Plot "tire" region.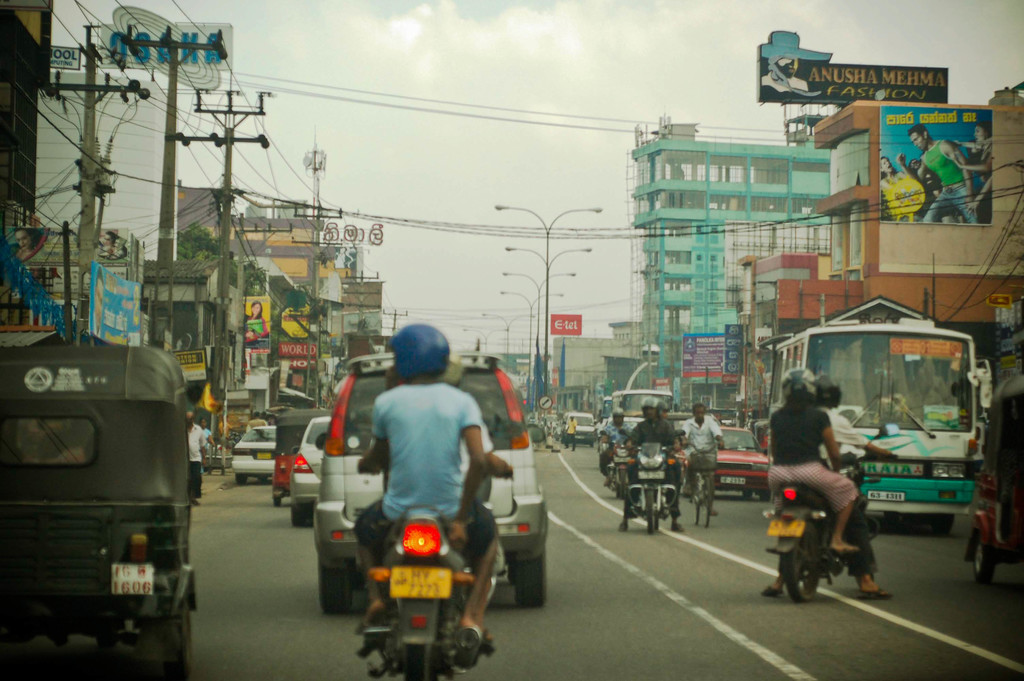
Plotted at 287, 499, 312, 528.
